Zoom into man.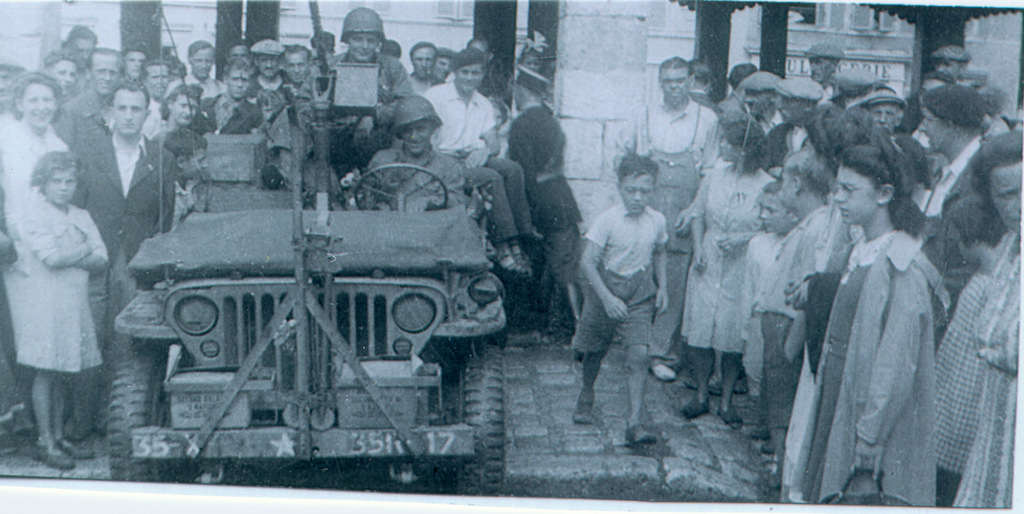
Zoom target: bbox=(916, 84, 992, 219).
